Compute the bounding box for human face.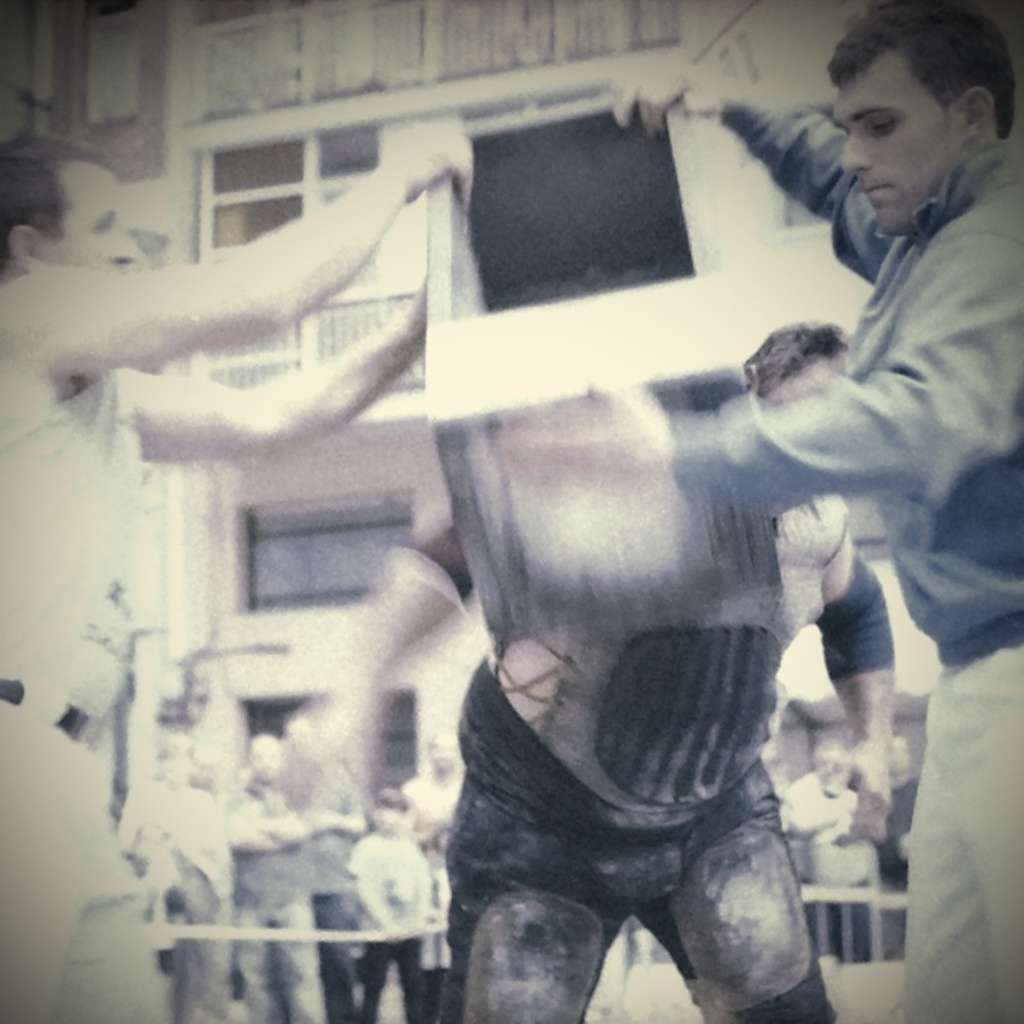
830, 72, 952, 231.
